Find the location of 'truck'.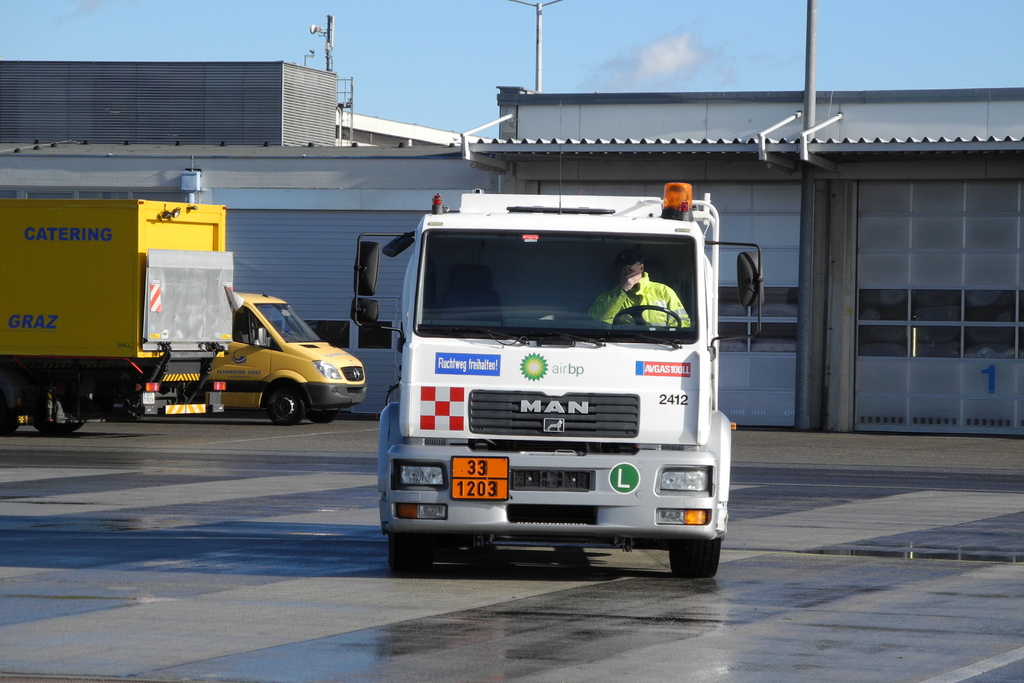
Location: region(0, 197, 223, 452).
